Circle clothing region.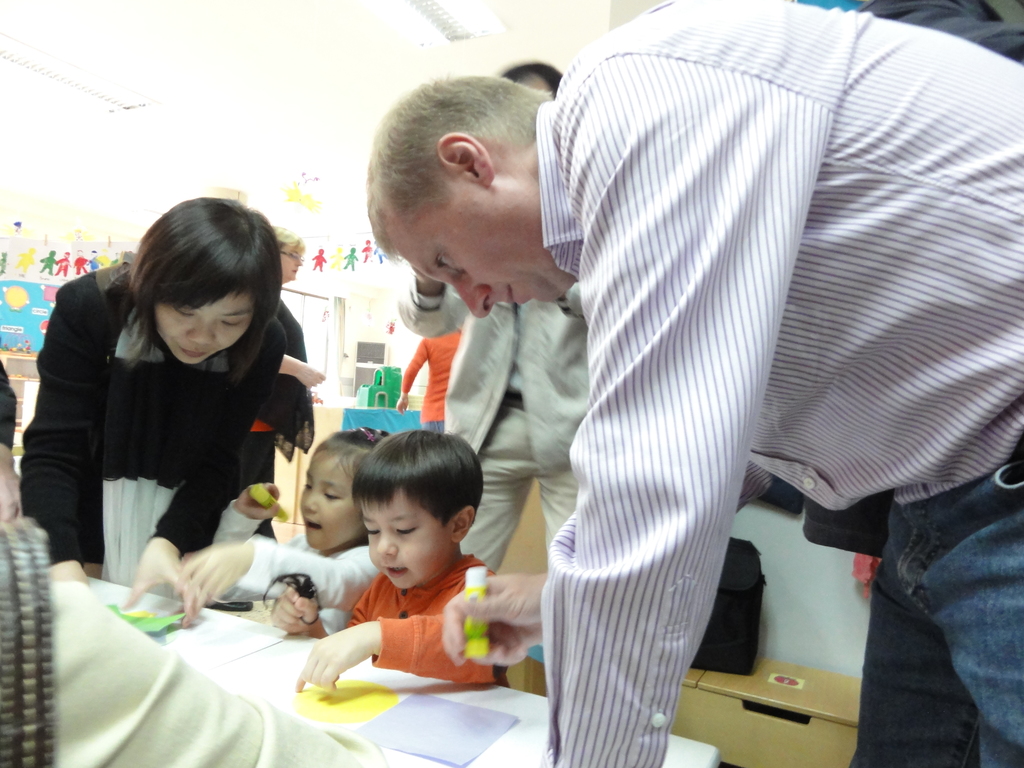
Region: l=399, t=325, r=461, b=434.
